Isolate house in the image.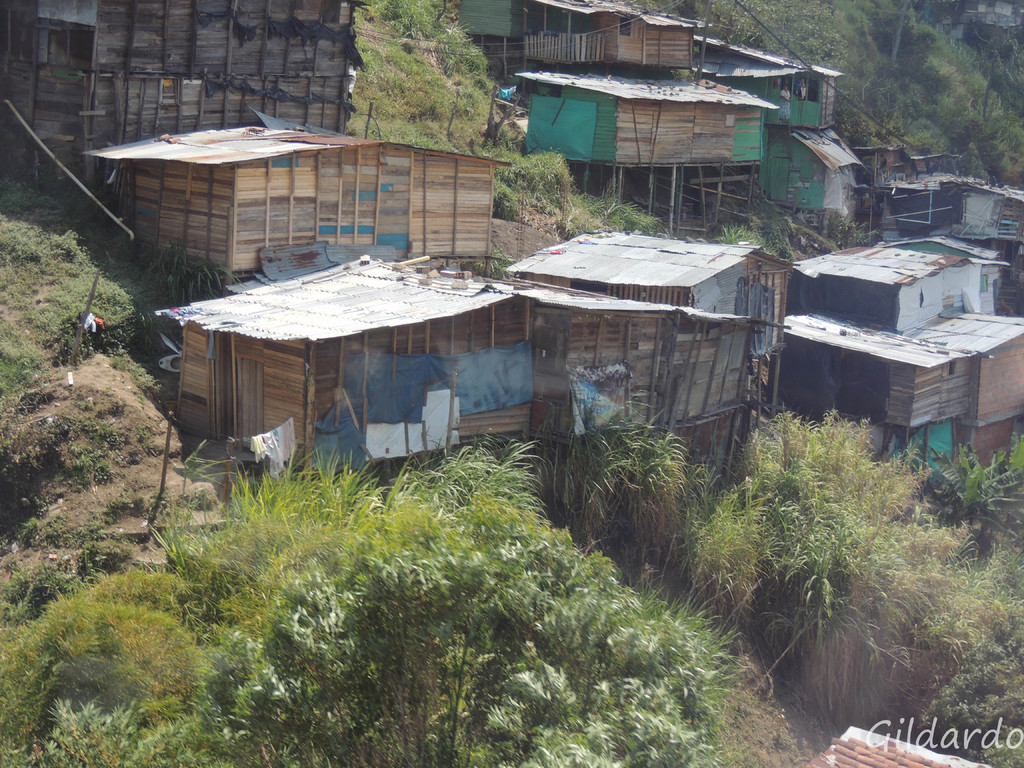
Isolated region: [x1=86, y1=122, x2=510, y2=281].
